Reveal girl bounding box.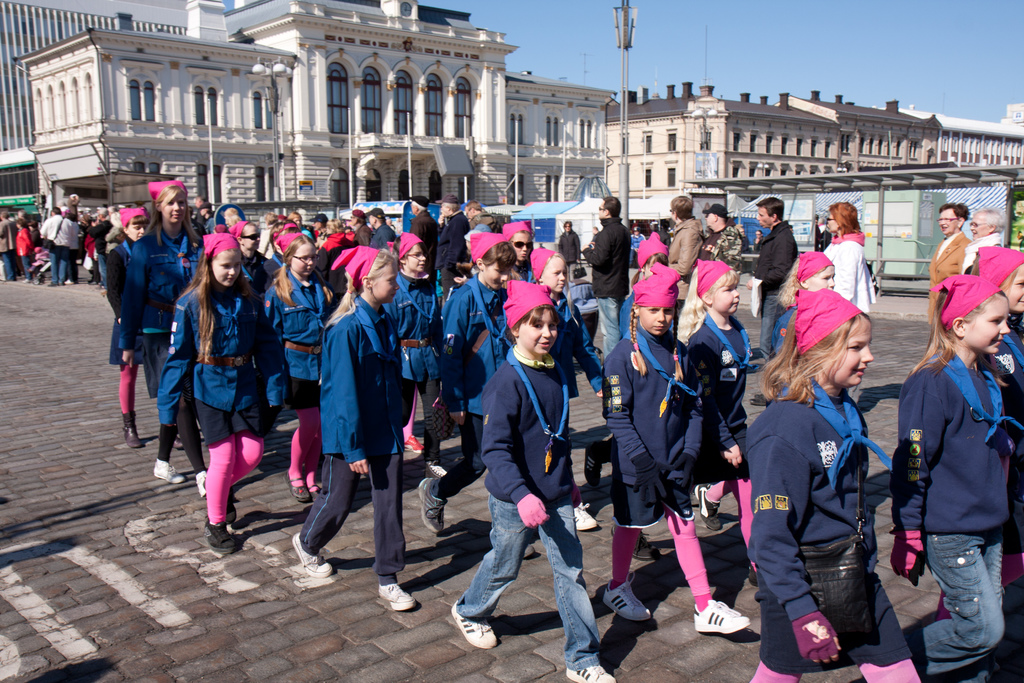
Revealed: x1=223 y1=218 x2=268 y2=298.
